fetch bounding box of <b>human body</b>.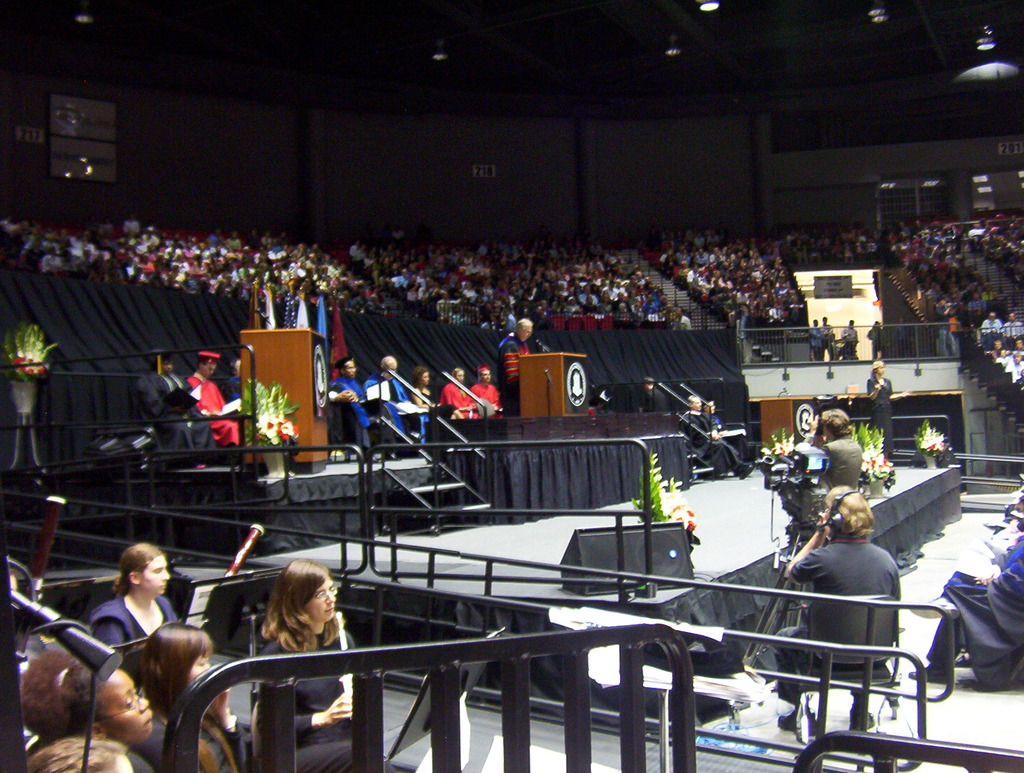
Bbox: bbox(138, 366, 219, 476).
